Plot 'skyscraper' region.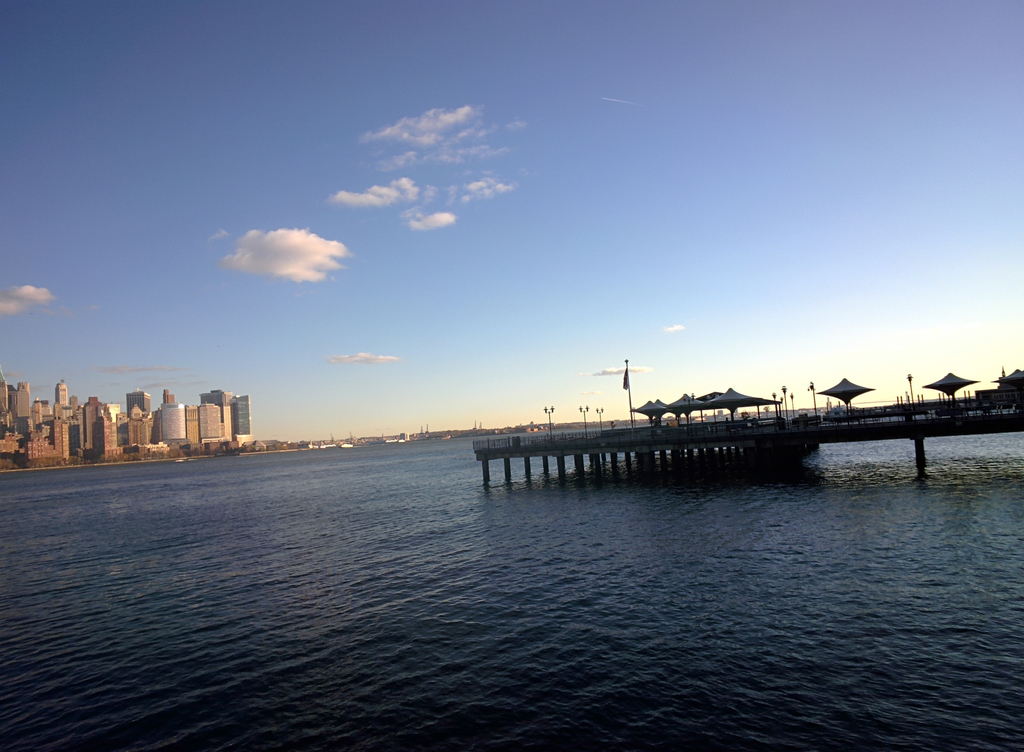
Plotted at box=[51, 381, 70, 410].
